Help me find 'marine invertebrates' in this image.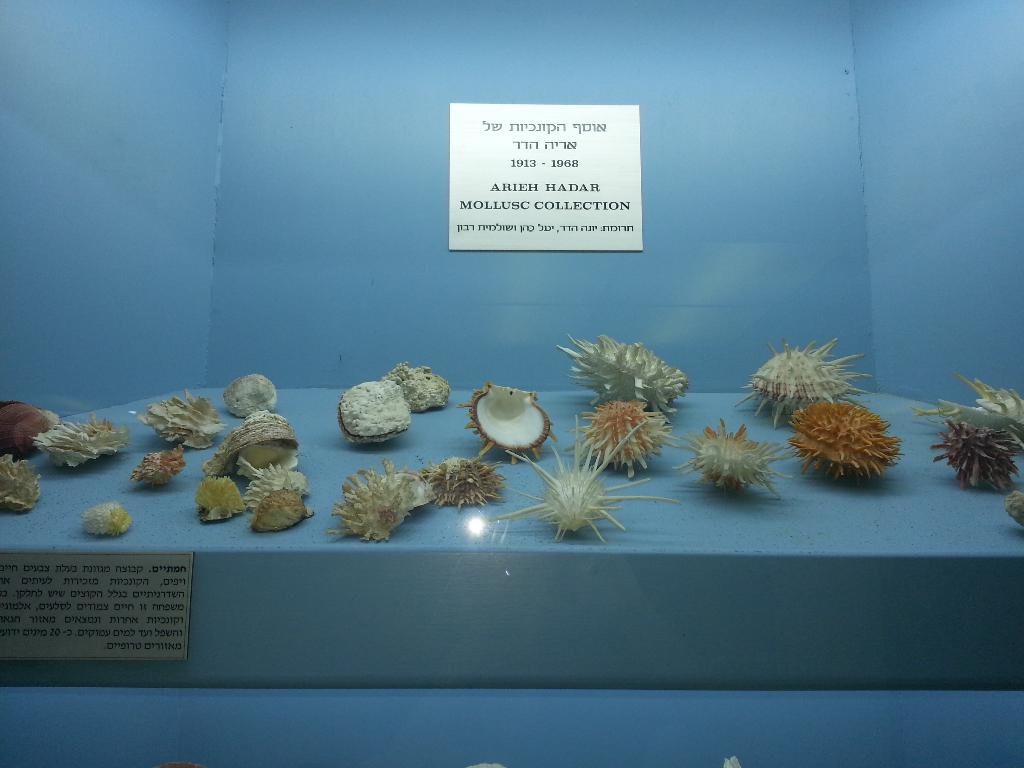
Found it: [x1=145, y1=388, x2=228, y2=452].
